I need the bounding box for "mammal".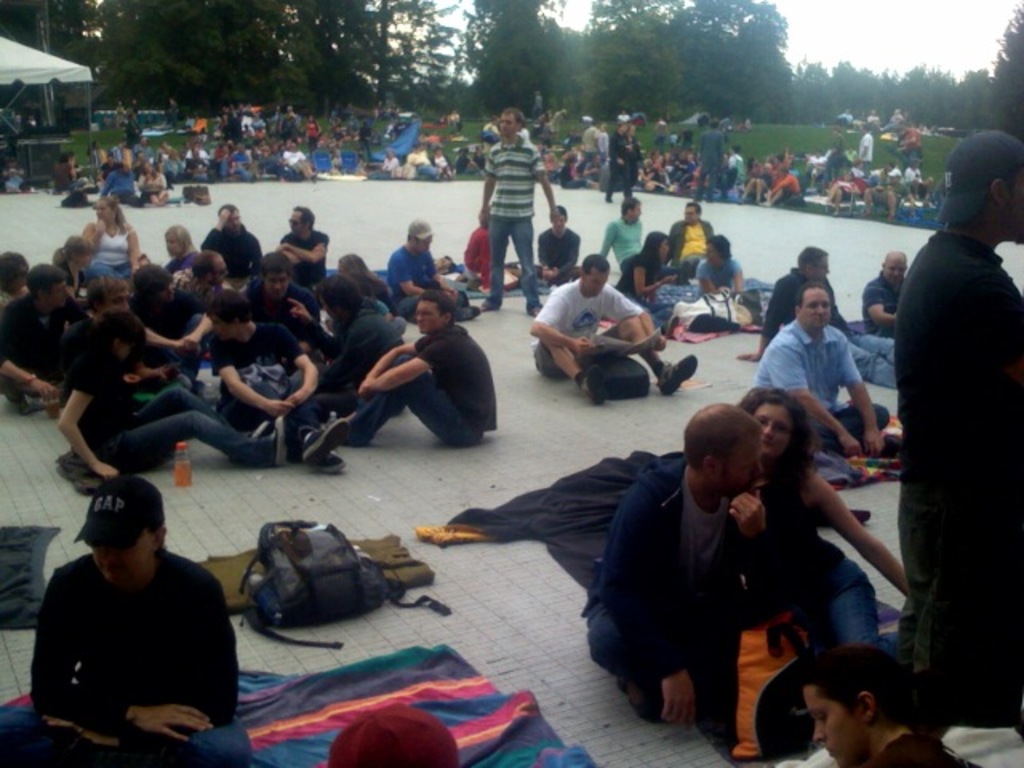
Here it is: <box>733,243,902,389</box>.
